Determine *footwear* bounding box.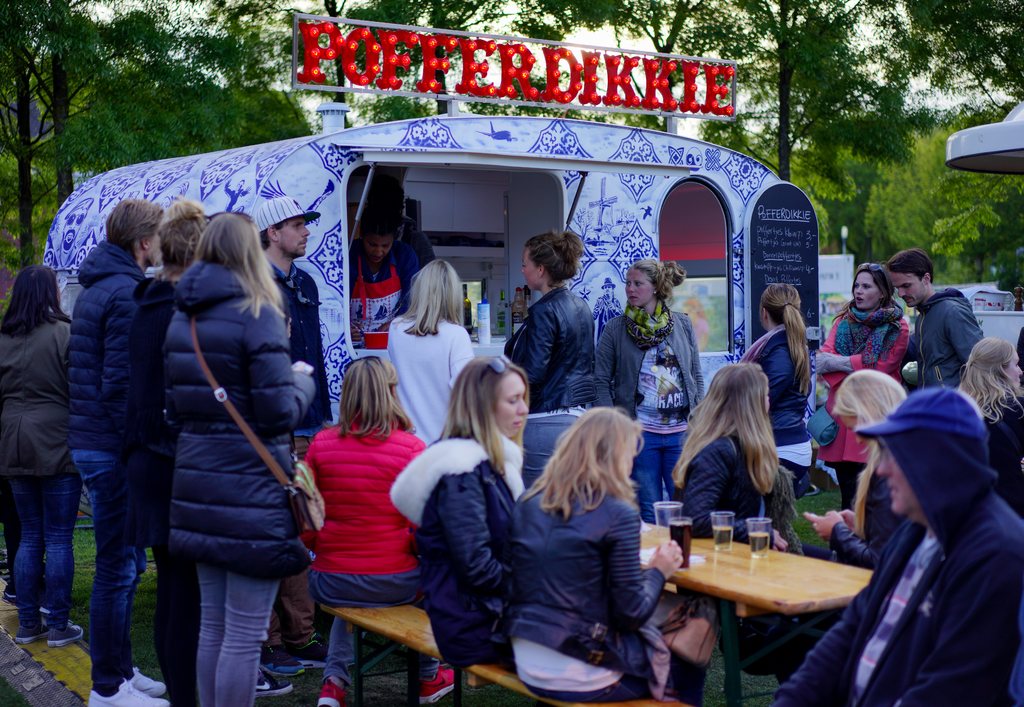
Determined: detection(319, 678, 345, 706).
